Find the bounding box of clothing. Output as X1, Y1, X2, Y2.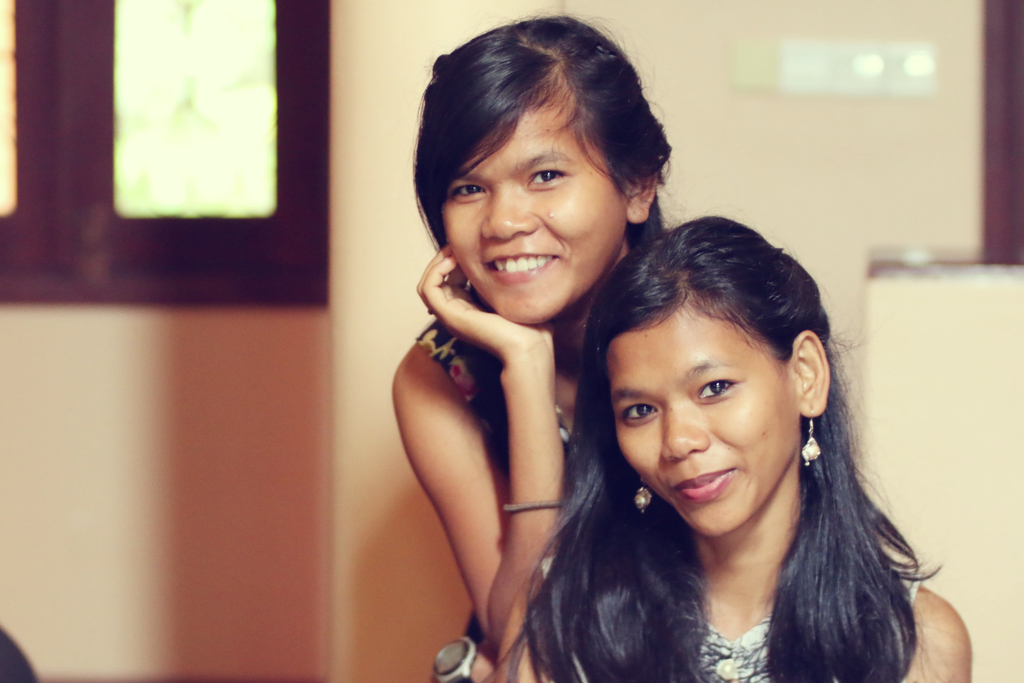
412, 311, 570, 456.
